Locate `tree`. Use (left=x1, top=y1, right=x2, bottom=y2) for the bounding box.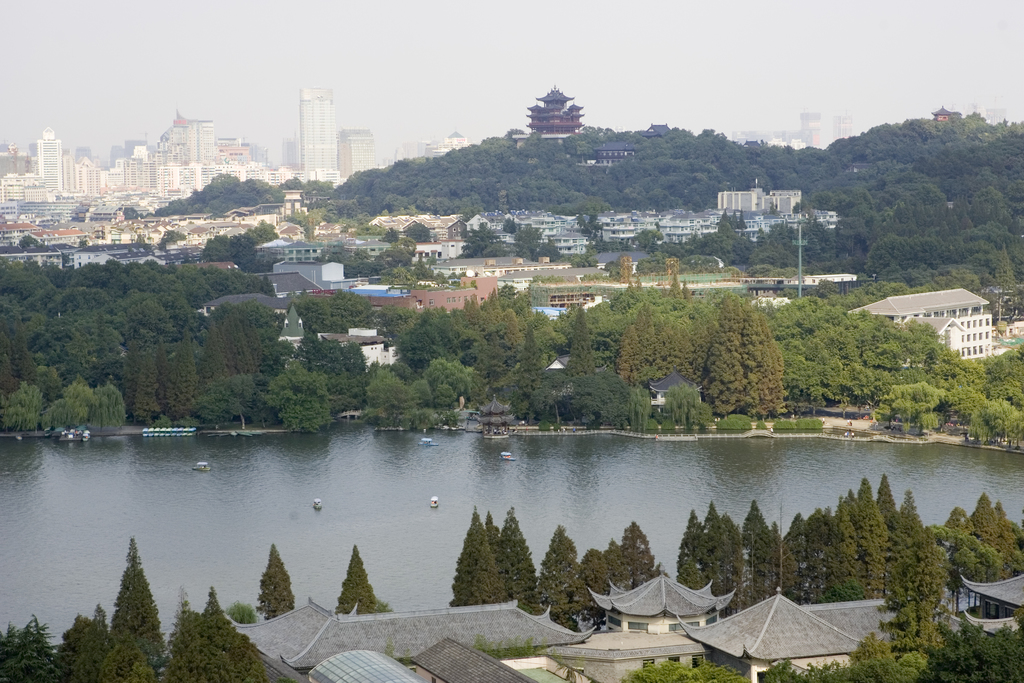
(left=611, top=302, right=705, bottom=385).
